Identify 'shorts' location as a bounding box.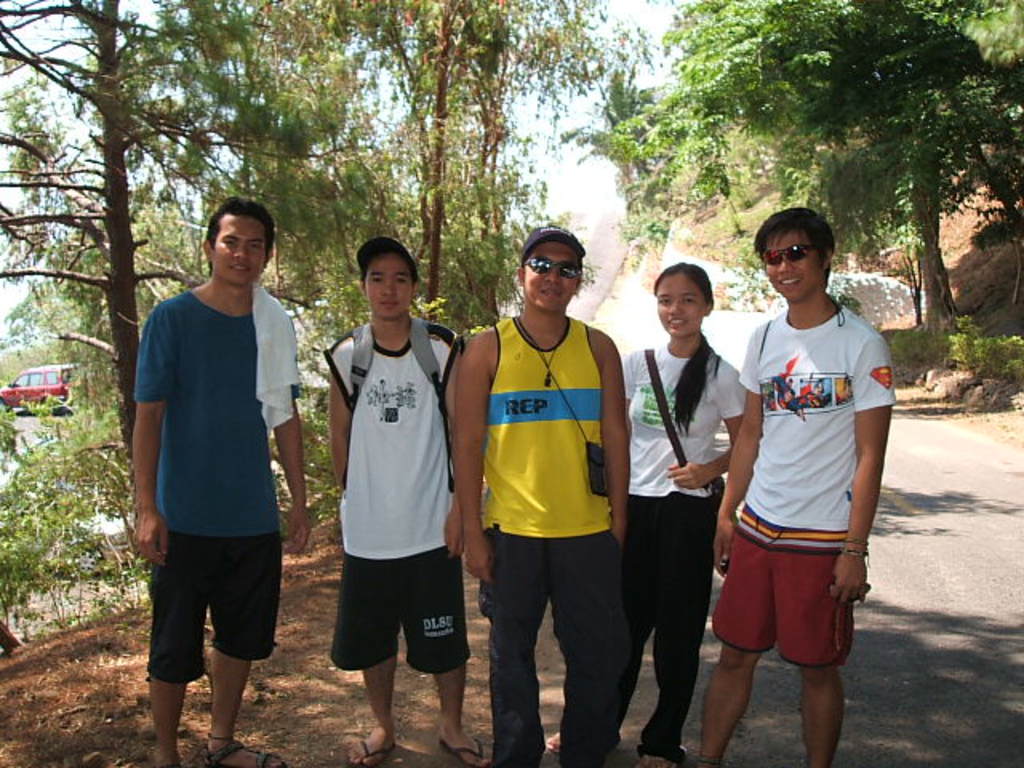
[left=144, top=534, right=285, bottom=683].
